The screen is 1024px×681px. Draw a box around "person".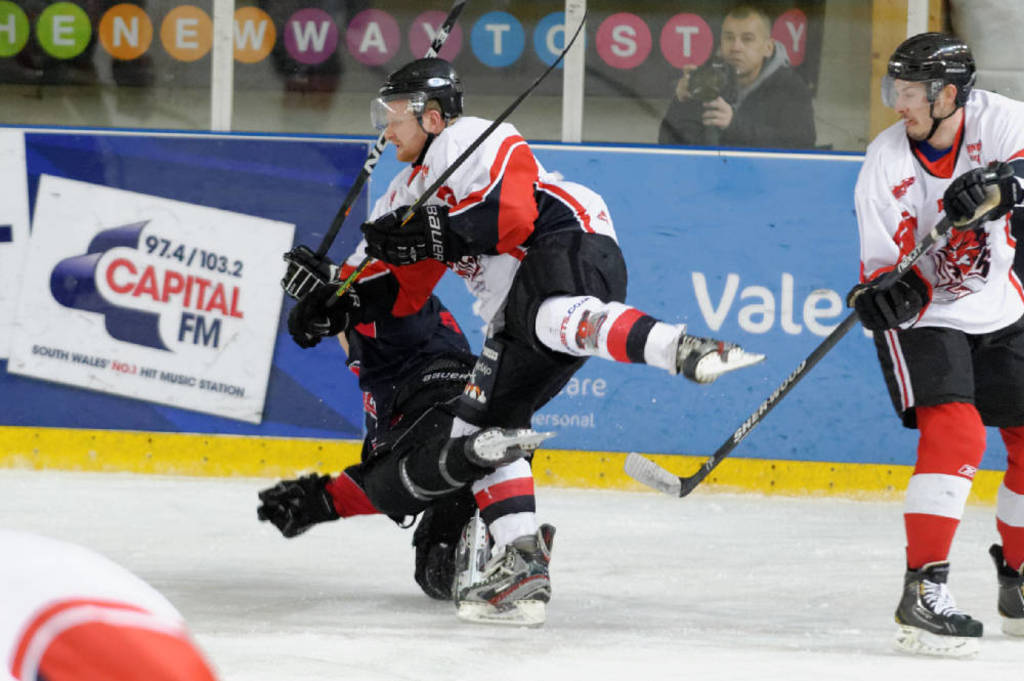
(862,31,1023,654).
